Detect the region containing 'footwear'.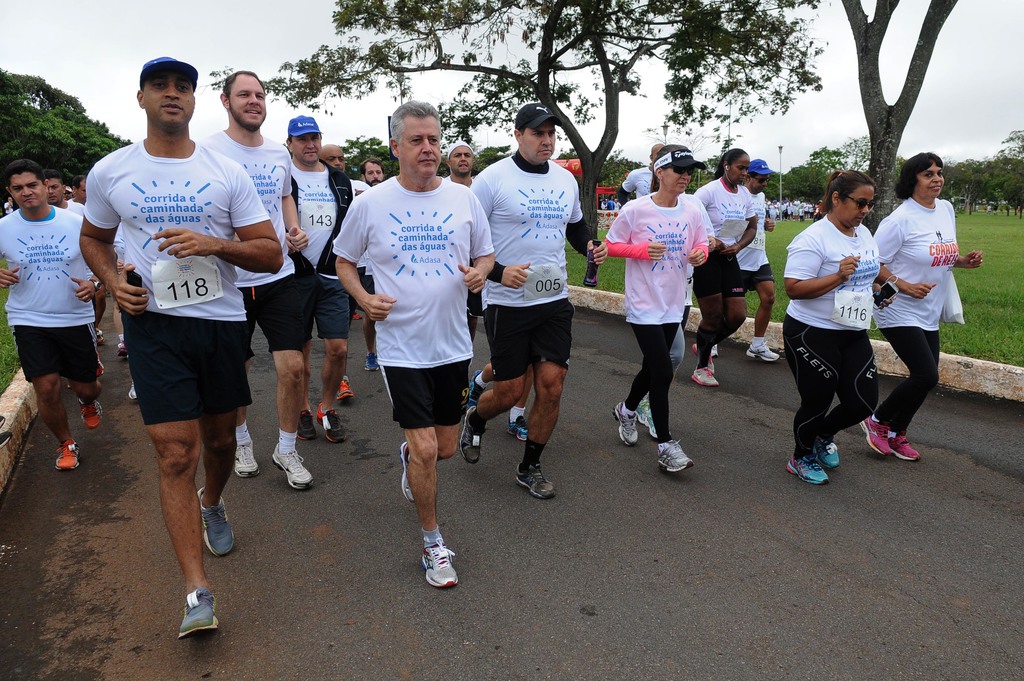
region(116, 335, 131, 357).
